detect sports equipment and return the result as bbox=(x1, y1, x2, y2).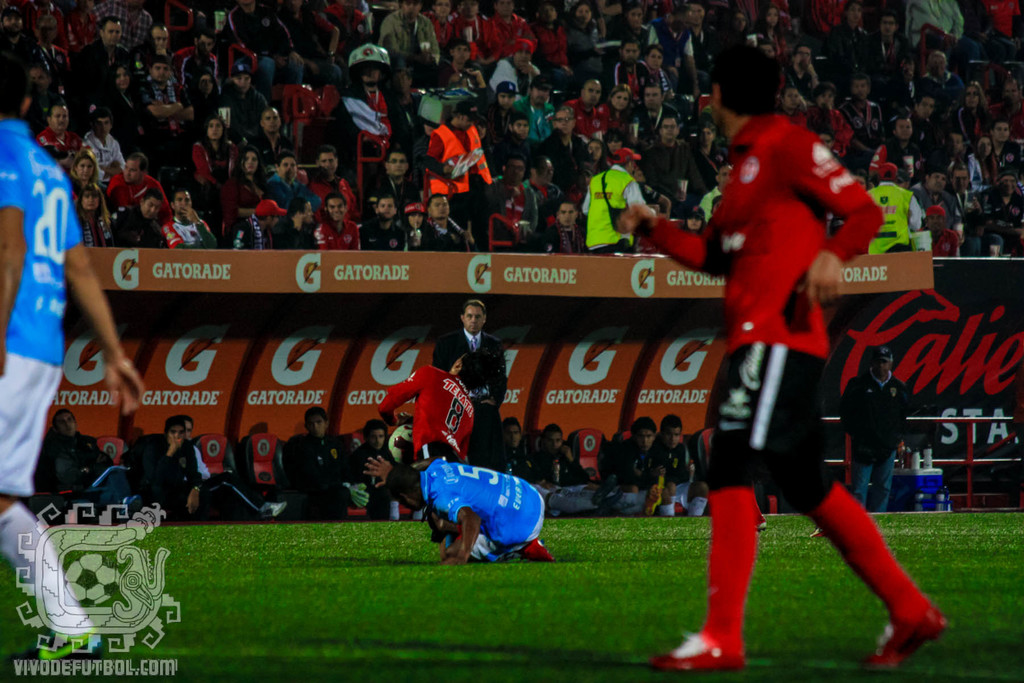
bbox=(648, 637, 740, 664).
